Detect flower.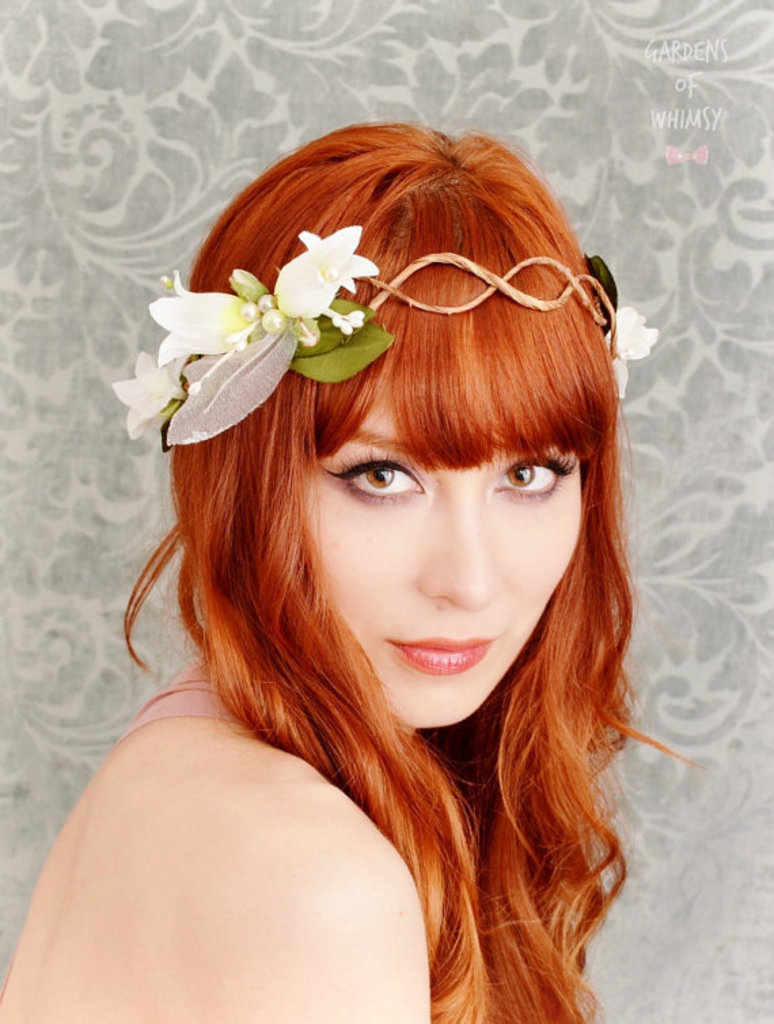
Detected at [x1=152, y1=269, x2=259, y2=360].
